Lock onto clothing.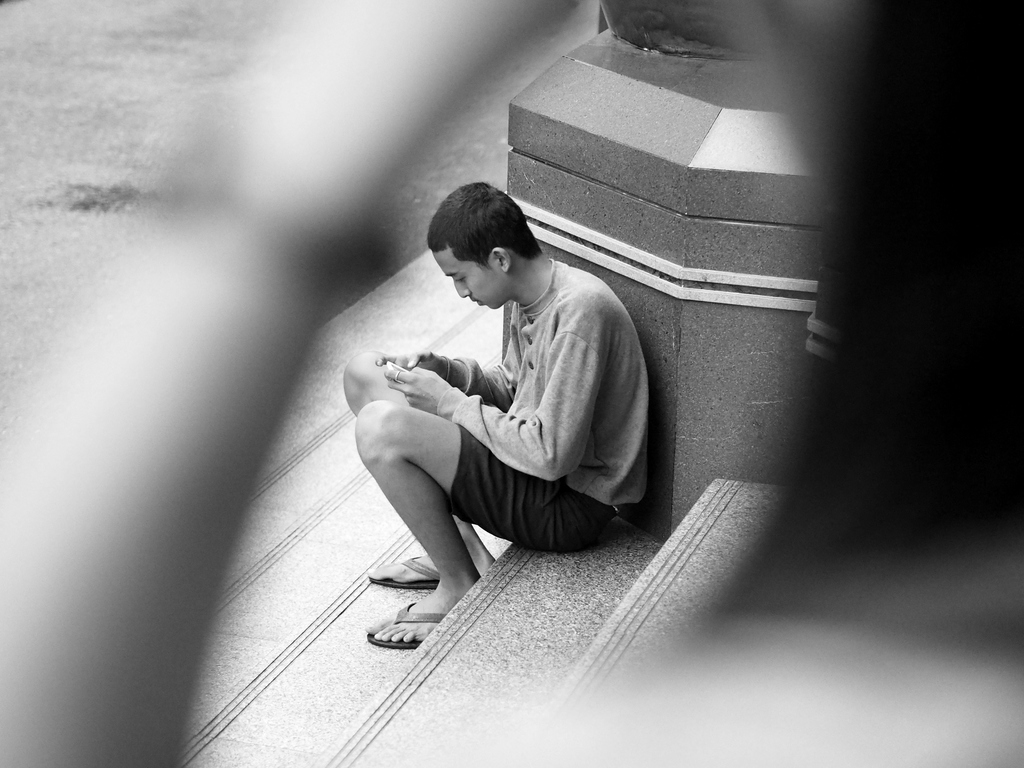
Locked: region(438, 254, 653, 567).
